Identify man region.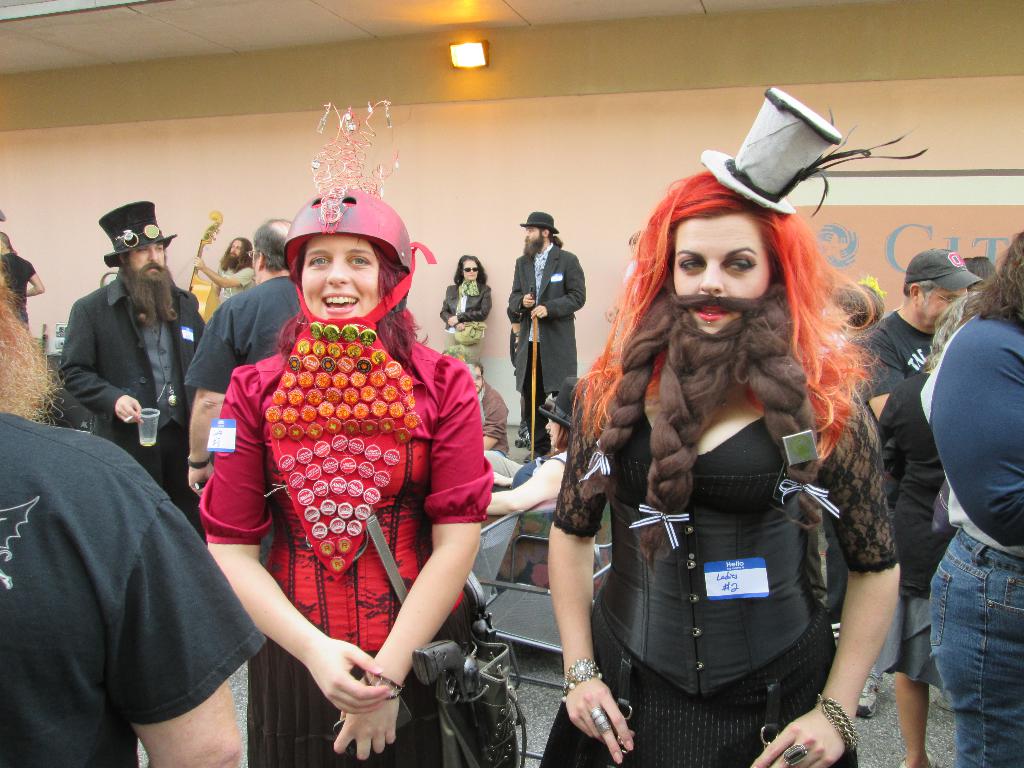
Region: (left=504, top=212, right=591, bottom=455).
